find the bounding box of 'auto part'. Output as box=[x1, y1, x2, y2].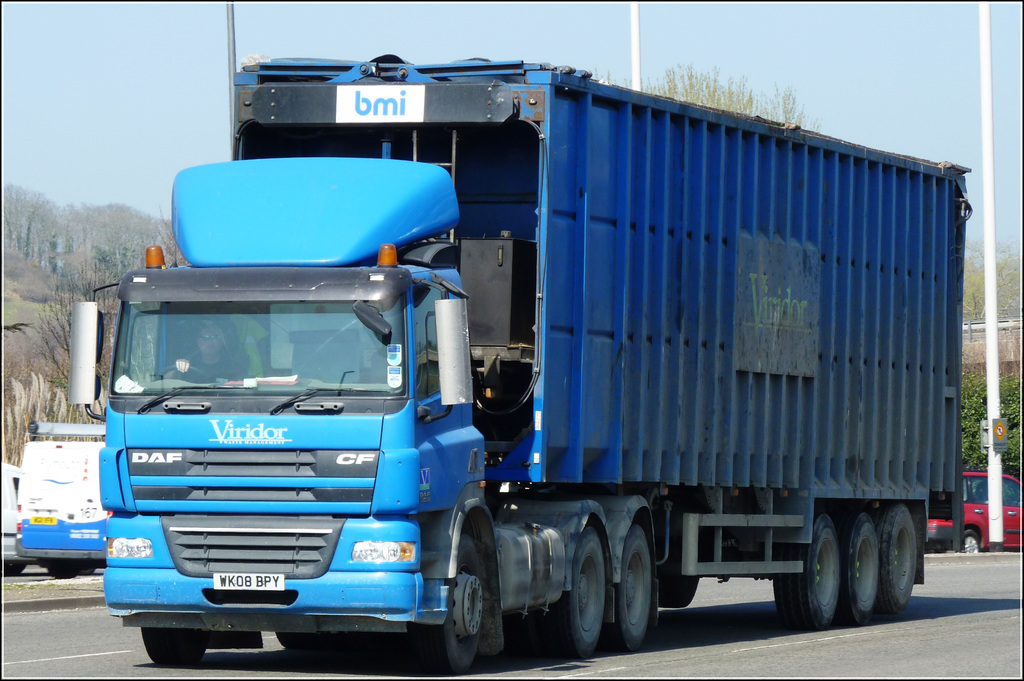
box=[349, 541, 419, 568].
